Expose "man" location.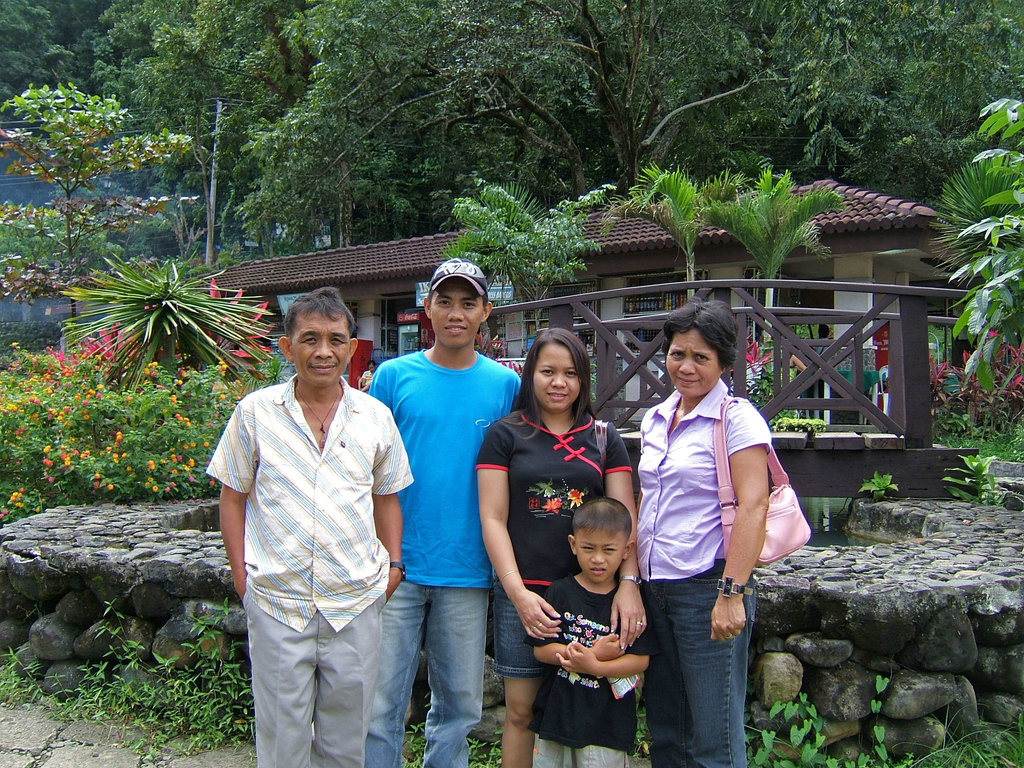
Exposed at pyautogui.locateOnScreen(218, 268, 419, 760).
